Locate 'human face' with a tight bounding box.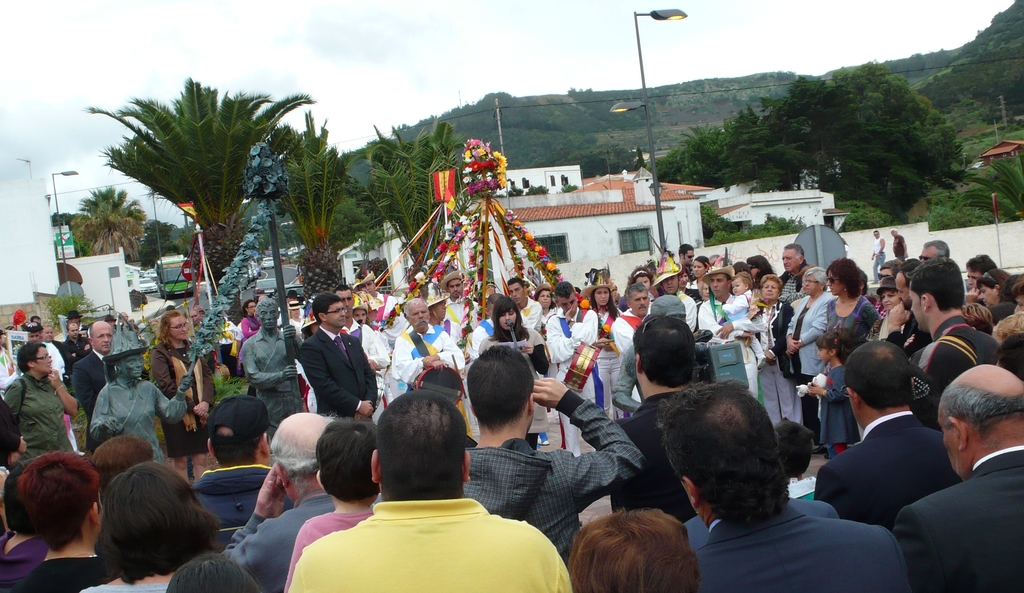
[825, 273, 840, 296].
